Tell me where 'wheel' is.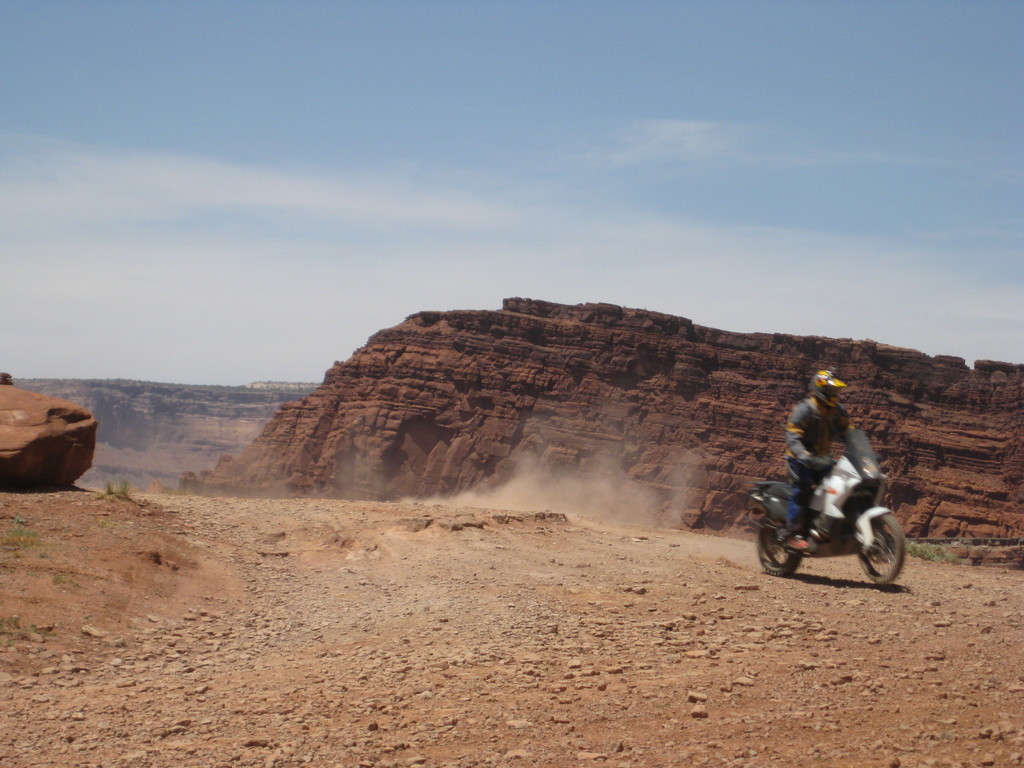
'wheel' is at box=[756, 516, 799, 574].
